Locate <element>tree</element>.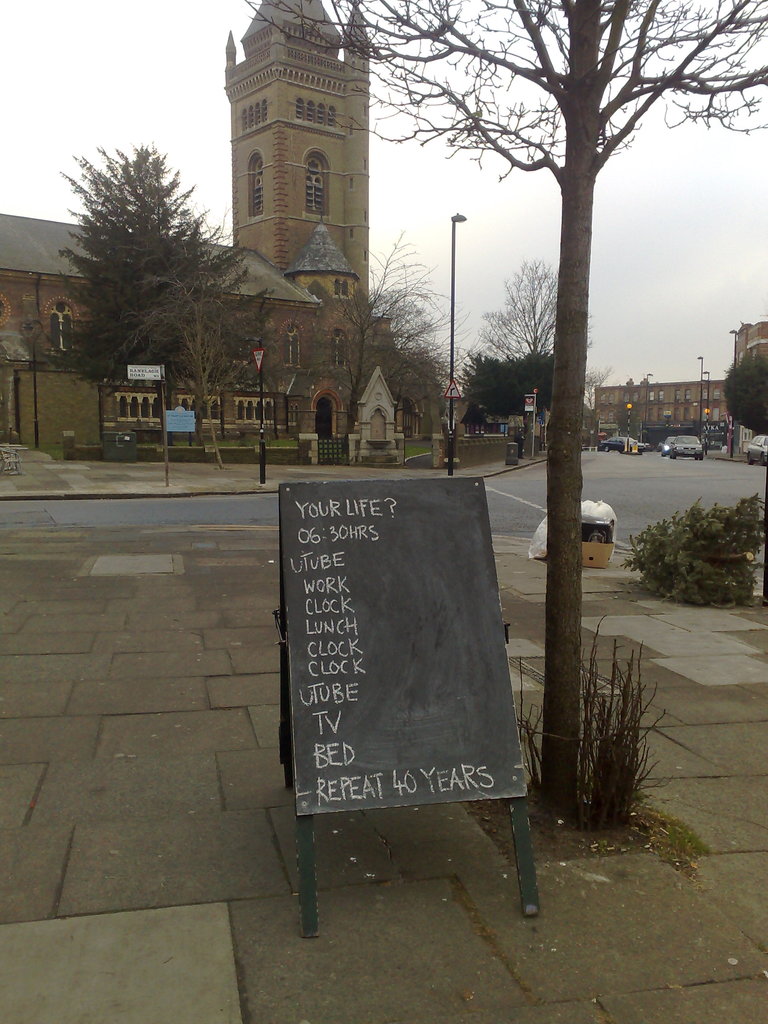
Bounding box: [55, 111, 226, 431].
